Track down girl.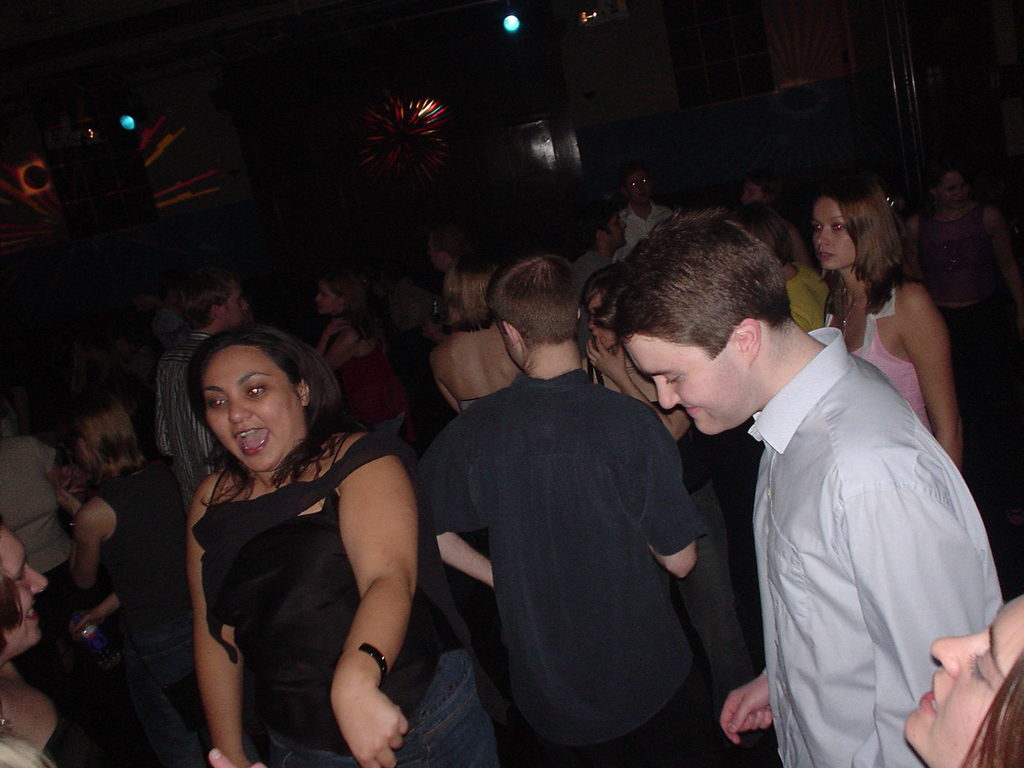
Tracked to 192/331/499/767.
